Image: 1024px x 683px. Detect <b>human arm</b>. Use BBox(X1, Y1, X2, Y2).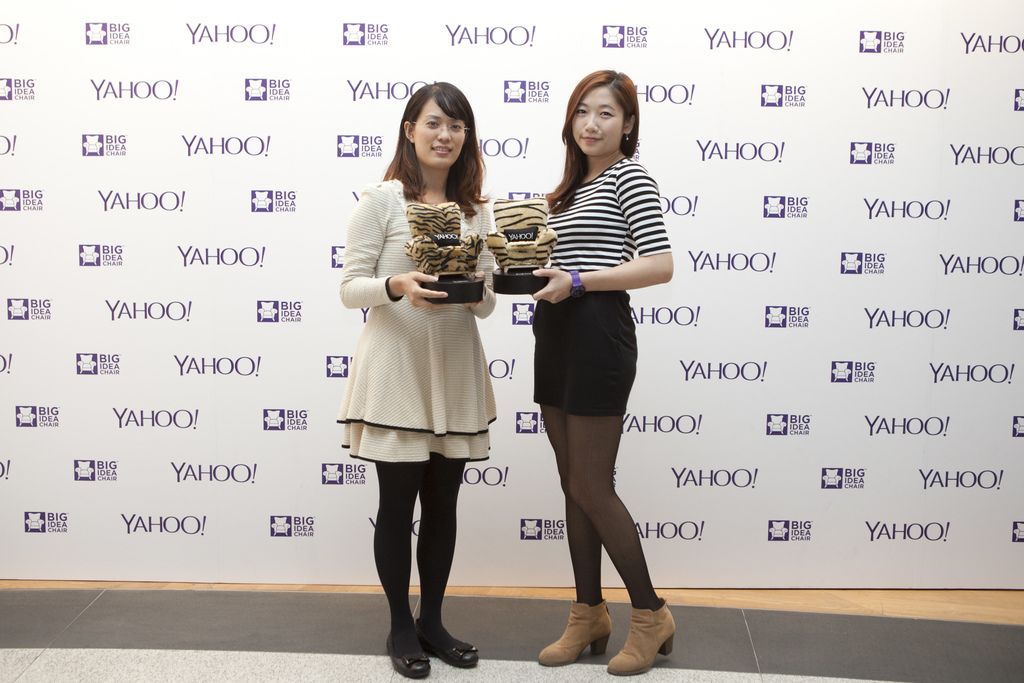
BBox(527, 165, 676, 309).
